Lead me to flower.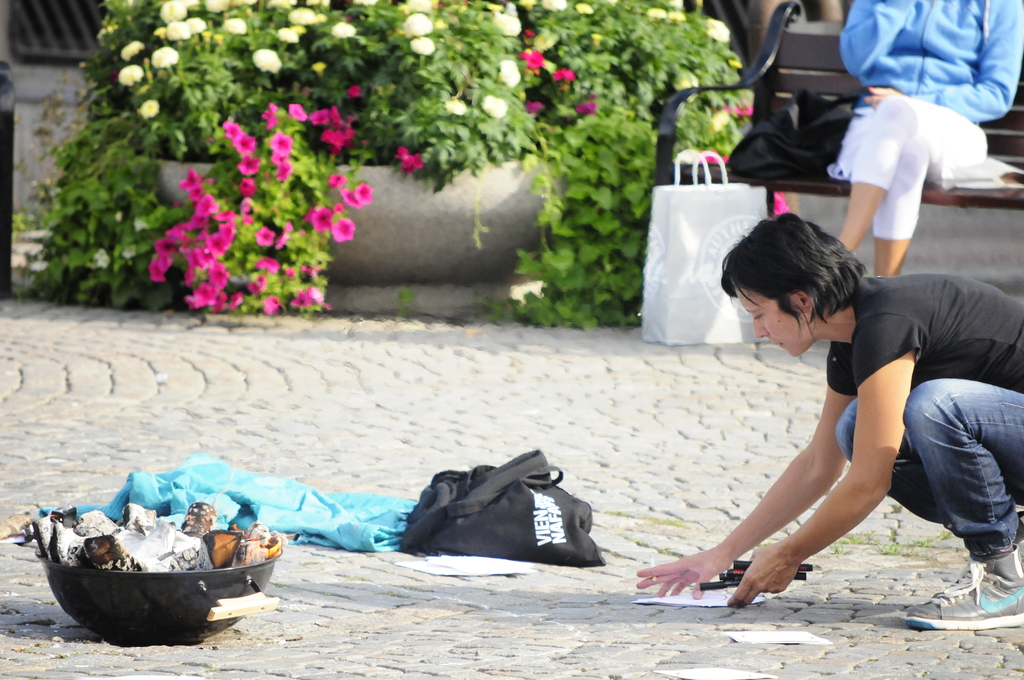
Lead to (x1=666, y1=9, x2=683, y2=22).
